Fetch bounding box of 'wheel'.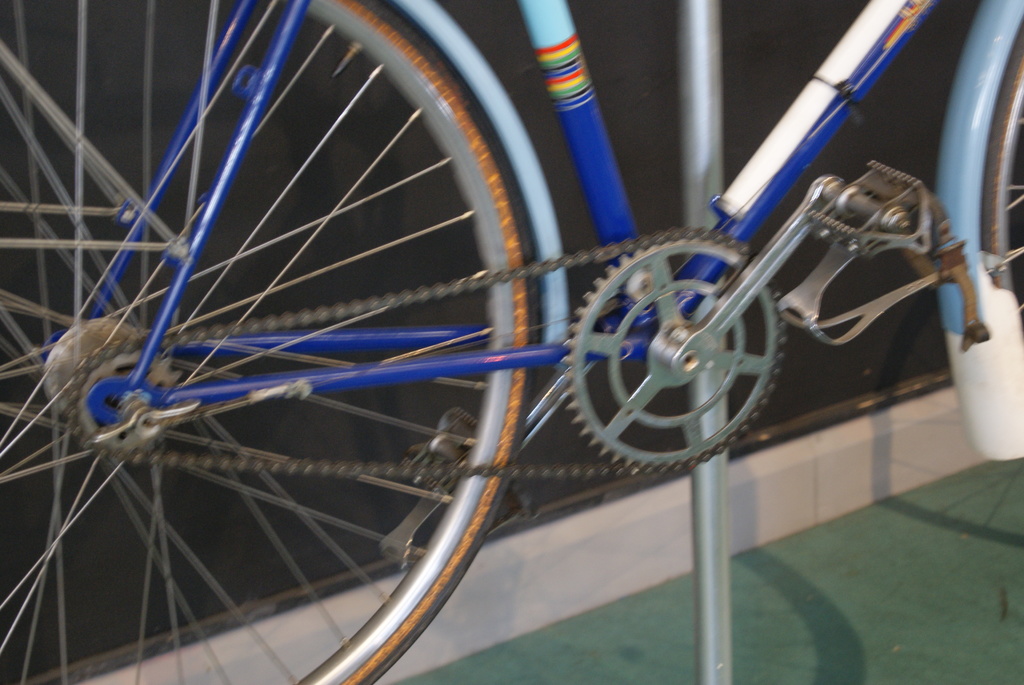
Bbox: {"x1": 982, "y1": 33, "x2": 1023, "y2": 343}.
